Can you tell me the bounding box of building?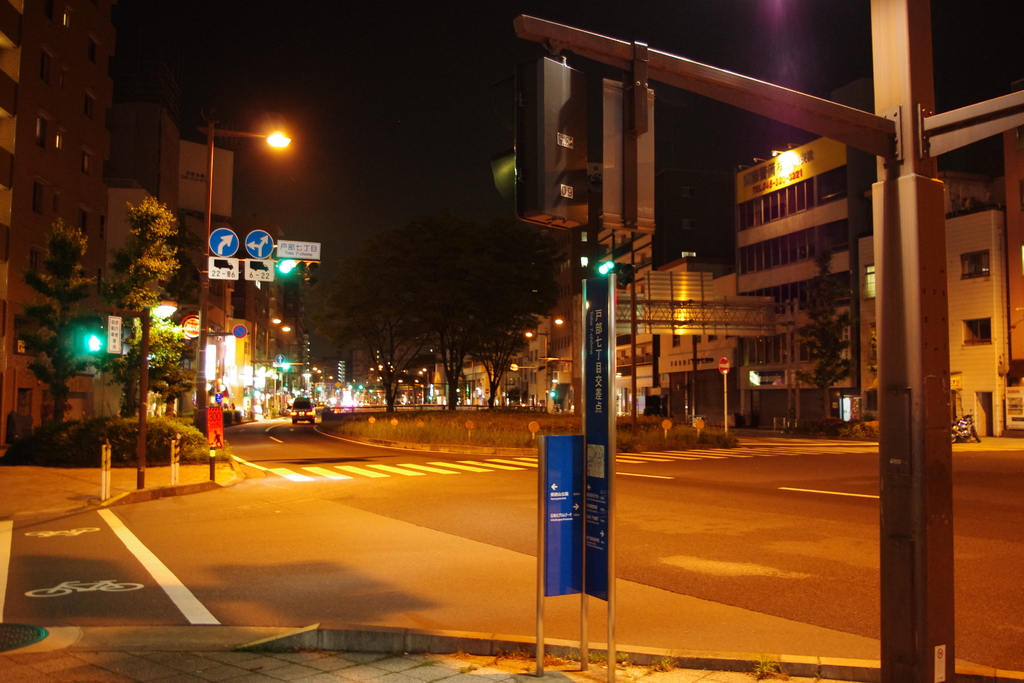
l=0, t=0, r=118, b=454.
